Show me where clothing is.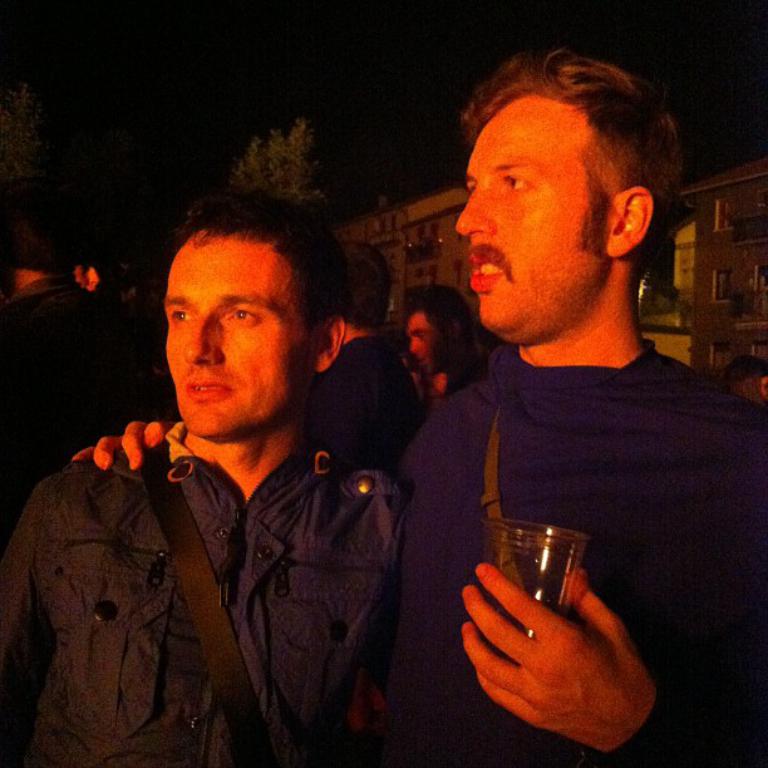
clothing is at {"x1": 0, "y1": 419, "x2": 402, "y2": 767}.
